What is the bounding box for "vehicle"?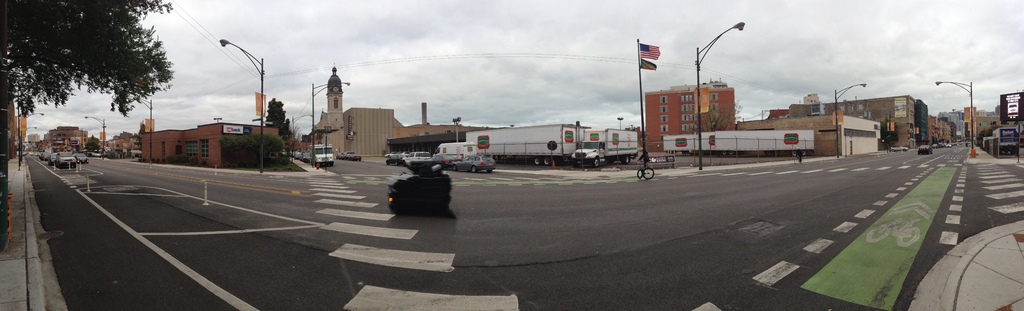
detection(992, 124, 1021, 155).
